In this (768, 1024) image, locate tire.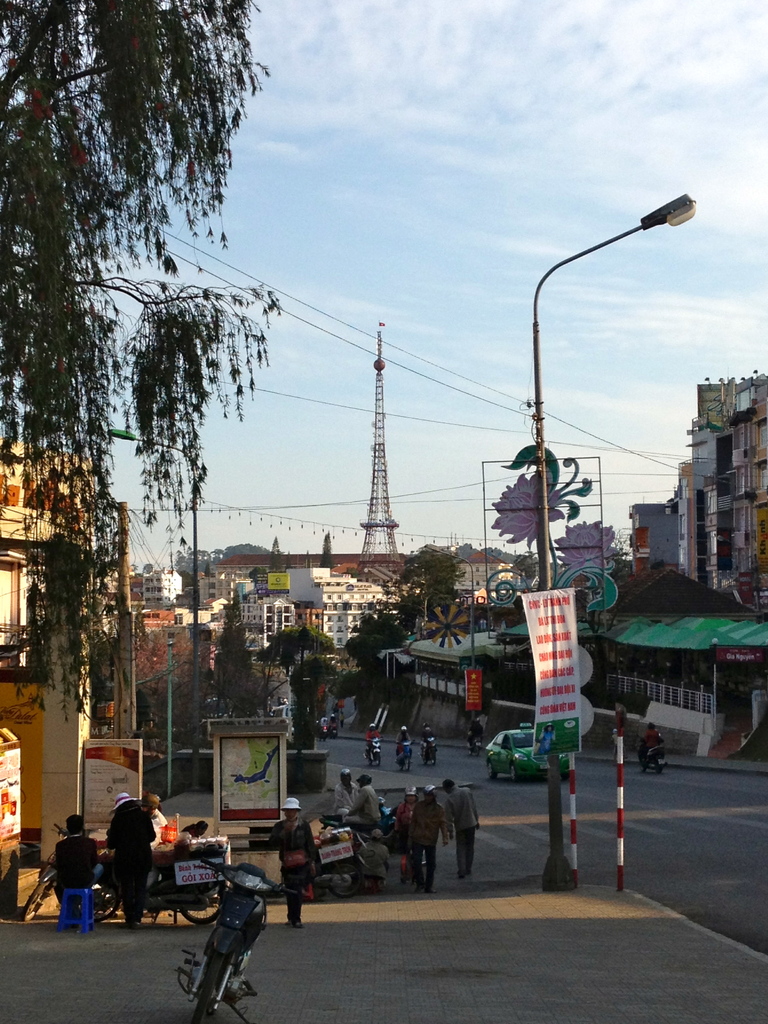
Bounding box: <bbox>178, 884, 227, 925</bbox>.
